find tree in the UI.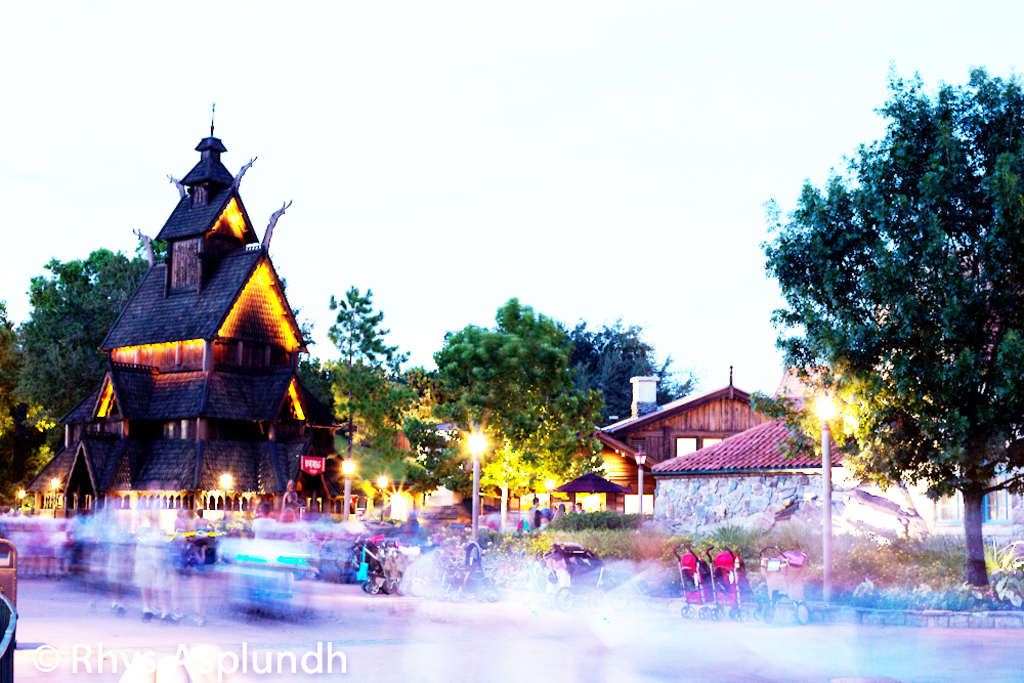
UI element at 420 291 604 487.
